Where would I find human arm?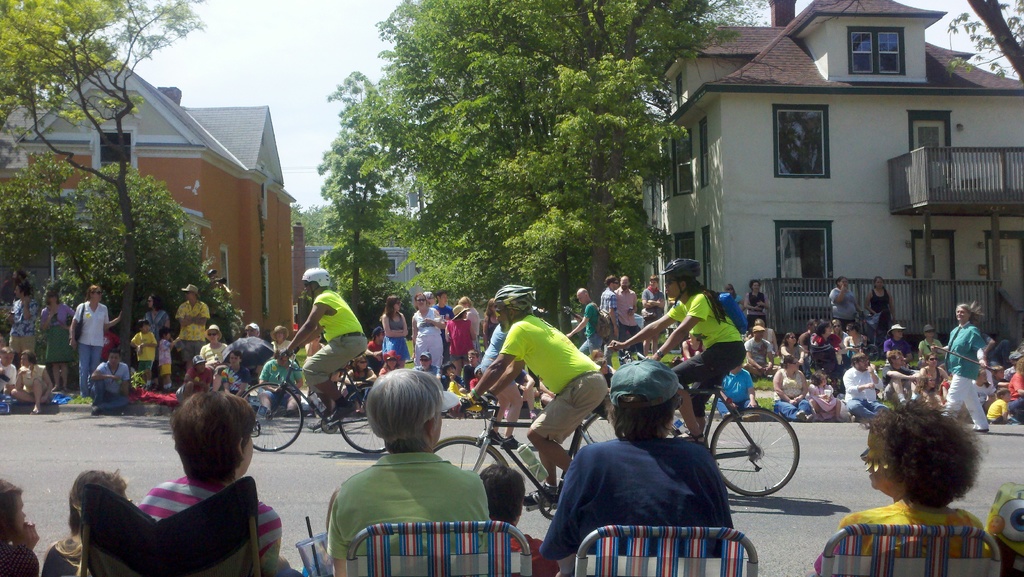
At {"left": 840, "top": 368, "right": 878, "bottom": 394}.
